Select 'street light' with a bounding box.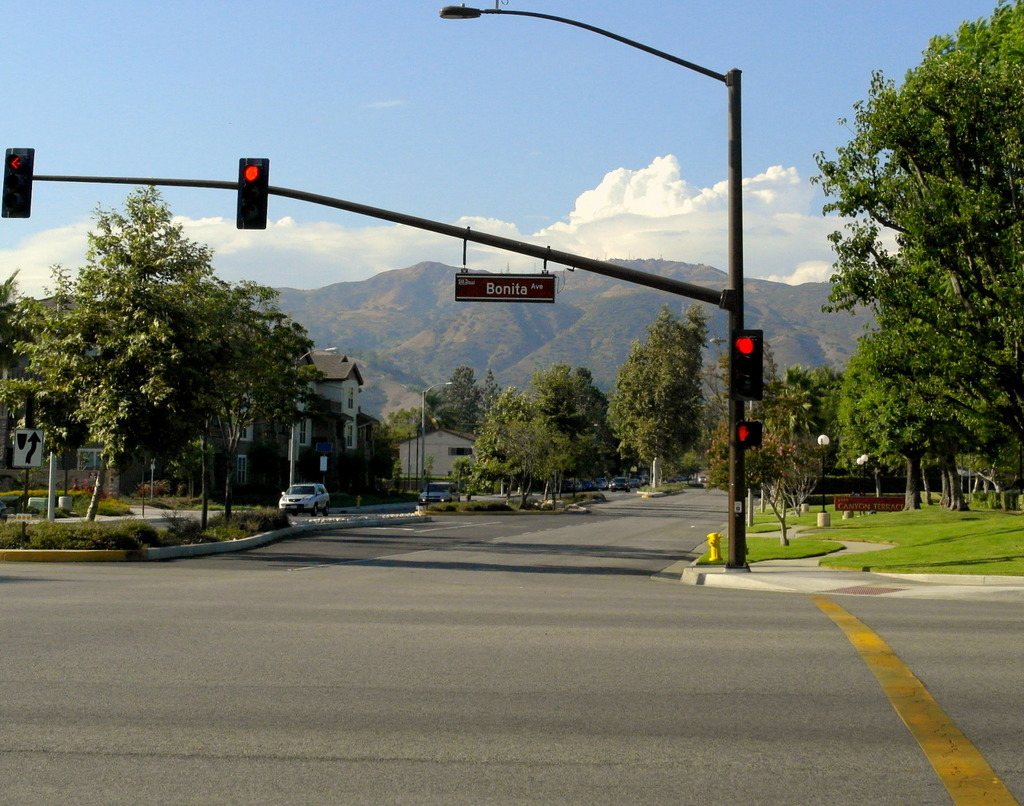
detection(431, 3, 746, 574).
